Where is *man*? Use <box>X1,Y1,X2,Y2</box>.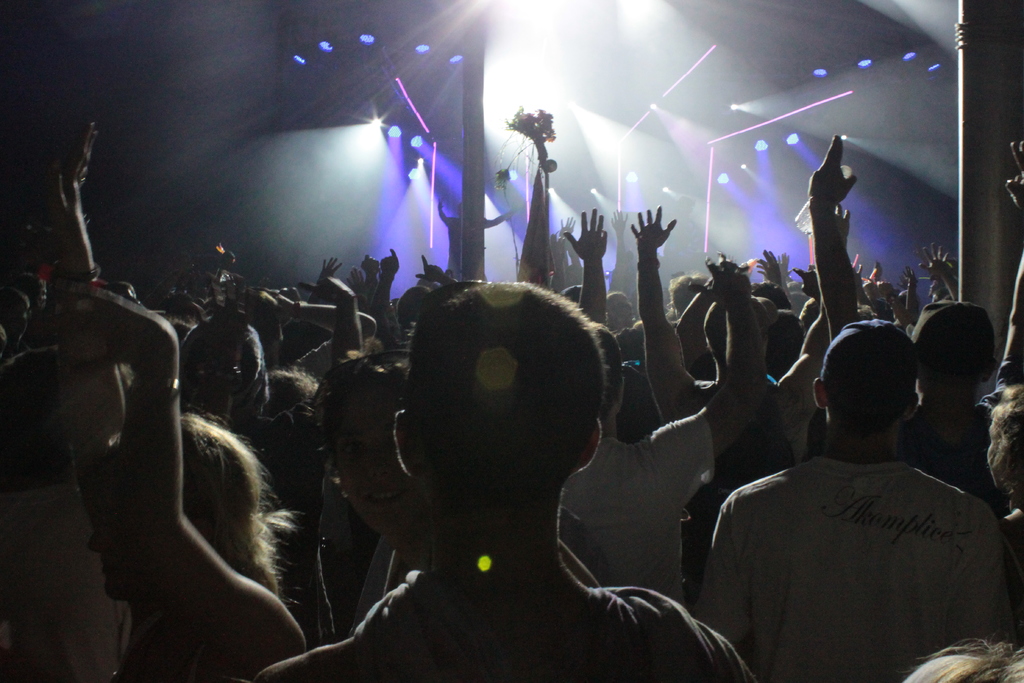
<box>705,299,1023,677</box>.
